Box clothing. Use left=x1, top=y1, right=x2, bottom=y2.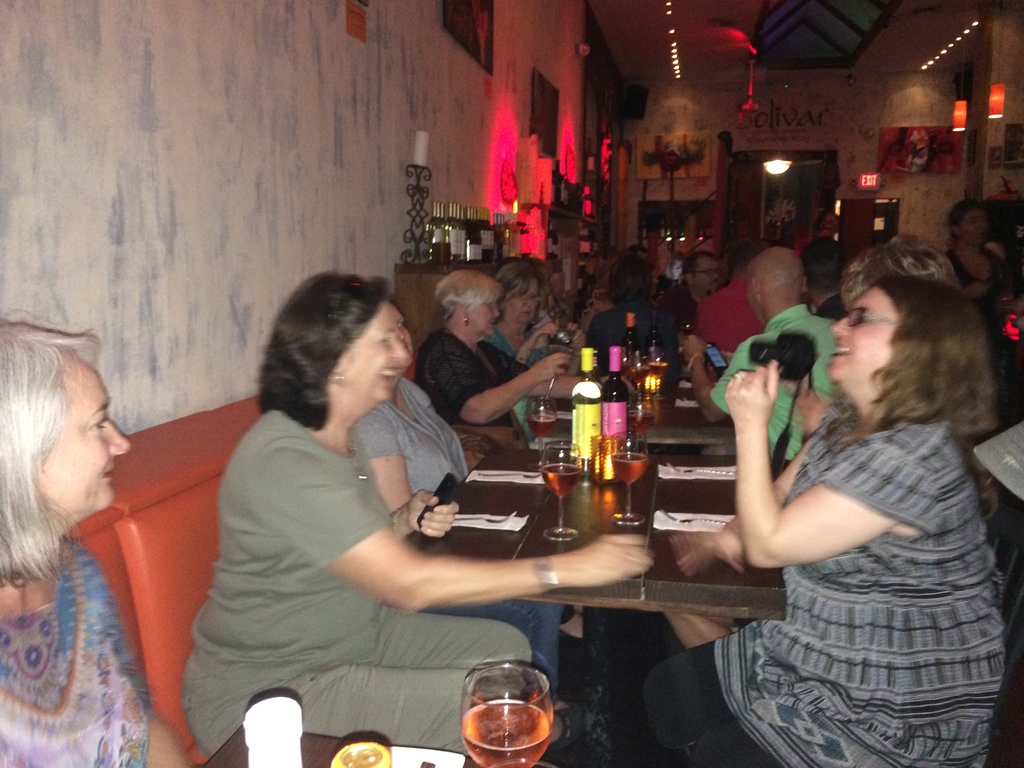
left=648, top=397, right=1003, bottom=767.
